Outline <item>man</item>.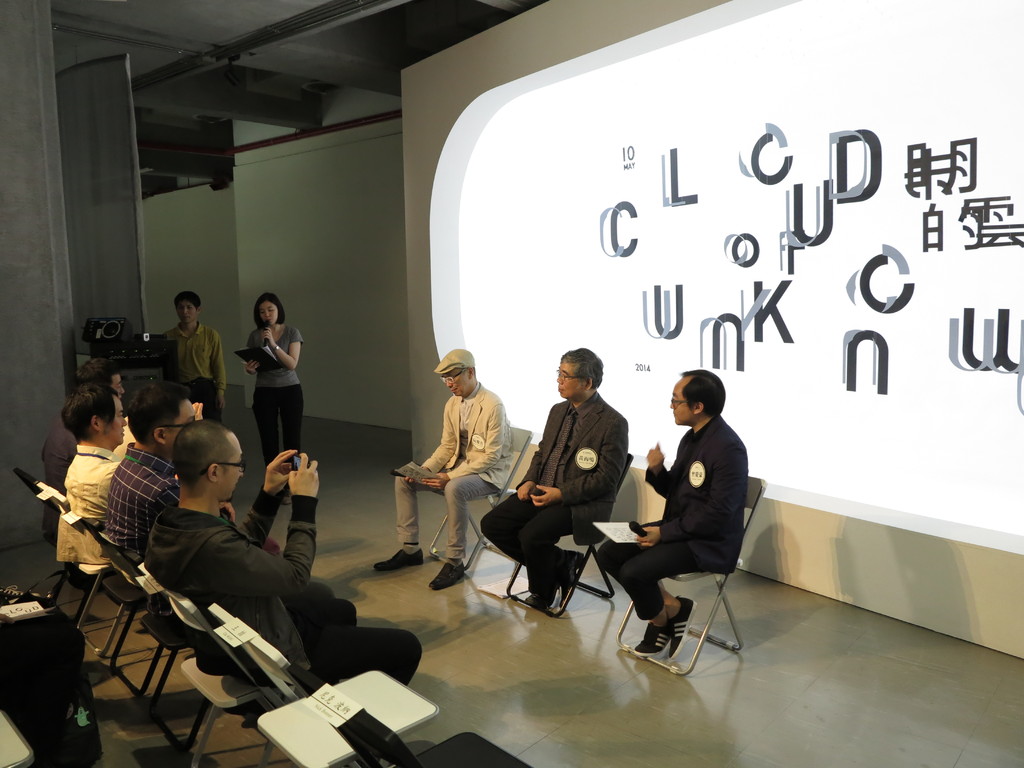
Outline: <bbox>163, 292, 239, 429</bbox>.
